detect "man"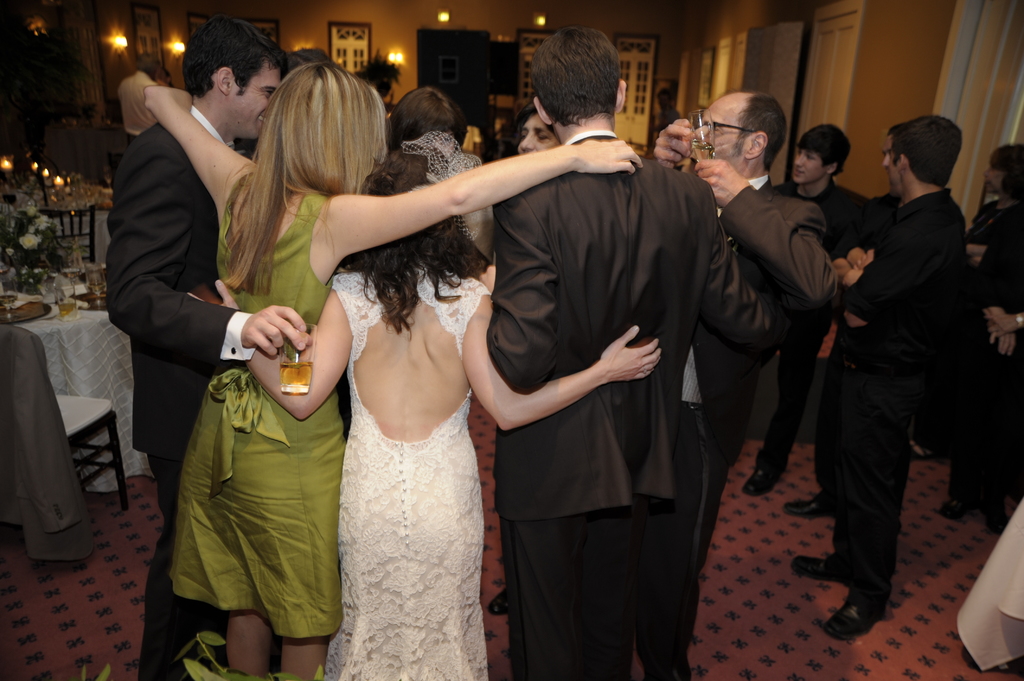
select_region(742, 122, 867, 504)
